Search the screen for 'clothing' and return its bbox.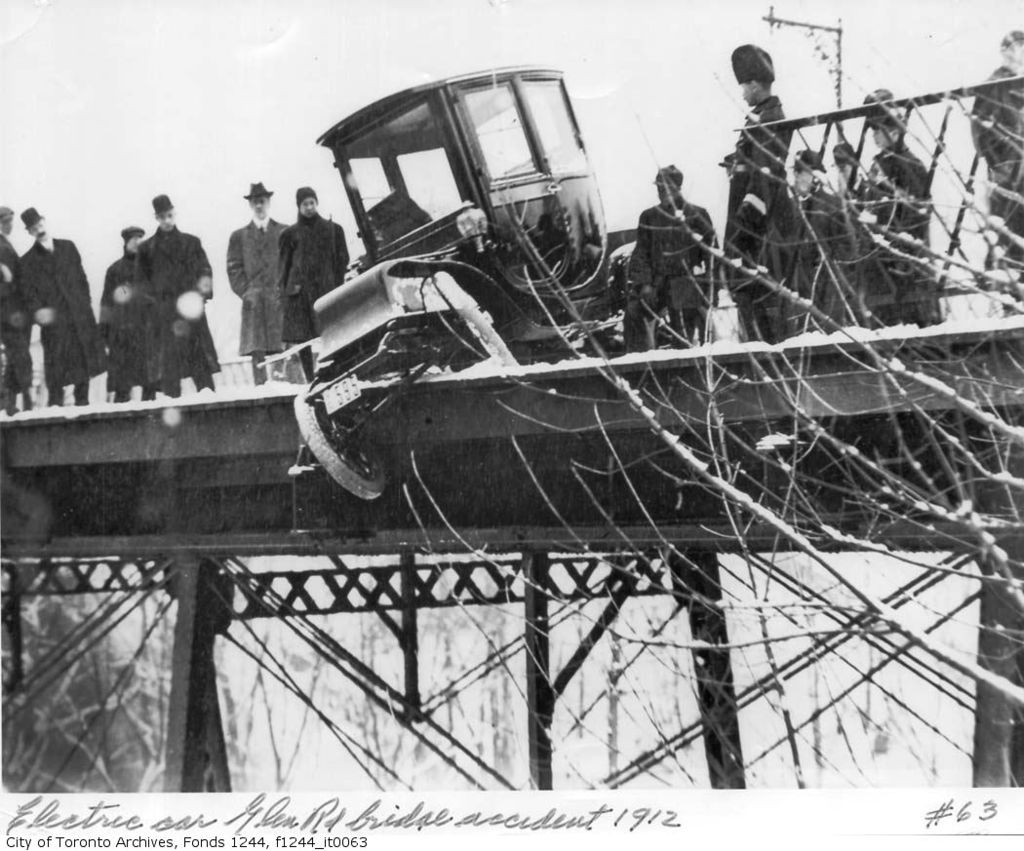
Found: region(222, 218, 288, 382).
